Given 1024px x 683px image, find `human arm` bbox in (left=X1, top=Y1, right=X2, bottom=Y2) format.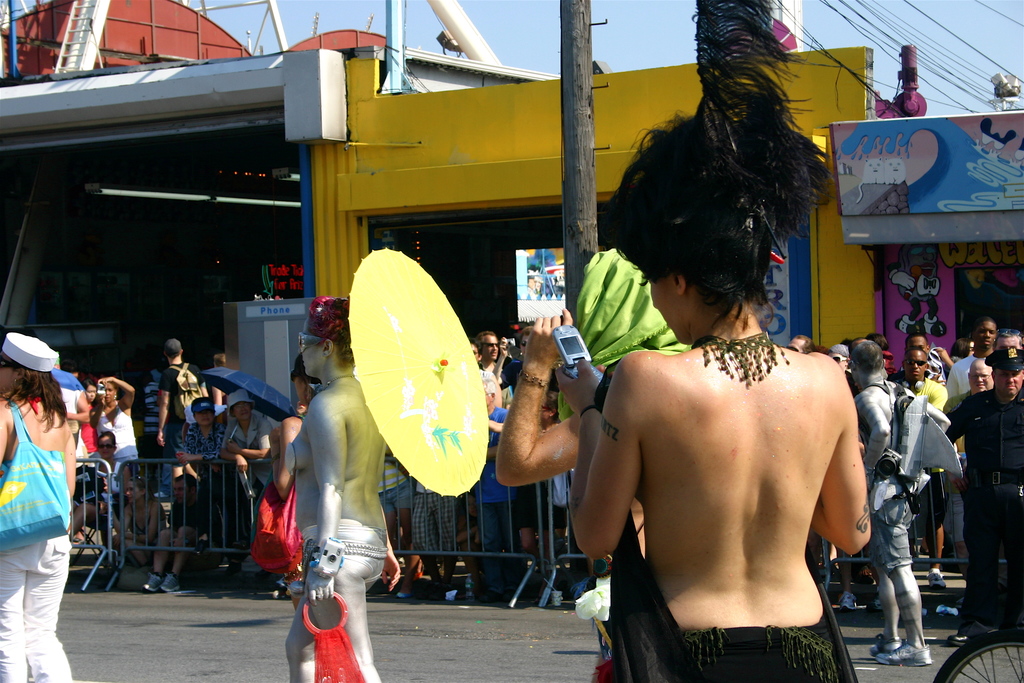
(left=155, top=377, right=171, bottom=447).
